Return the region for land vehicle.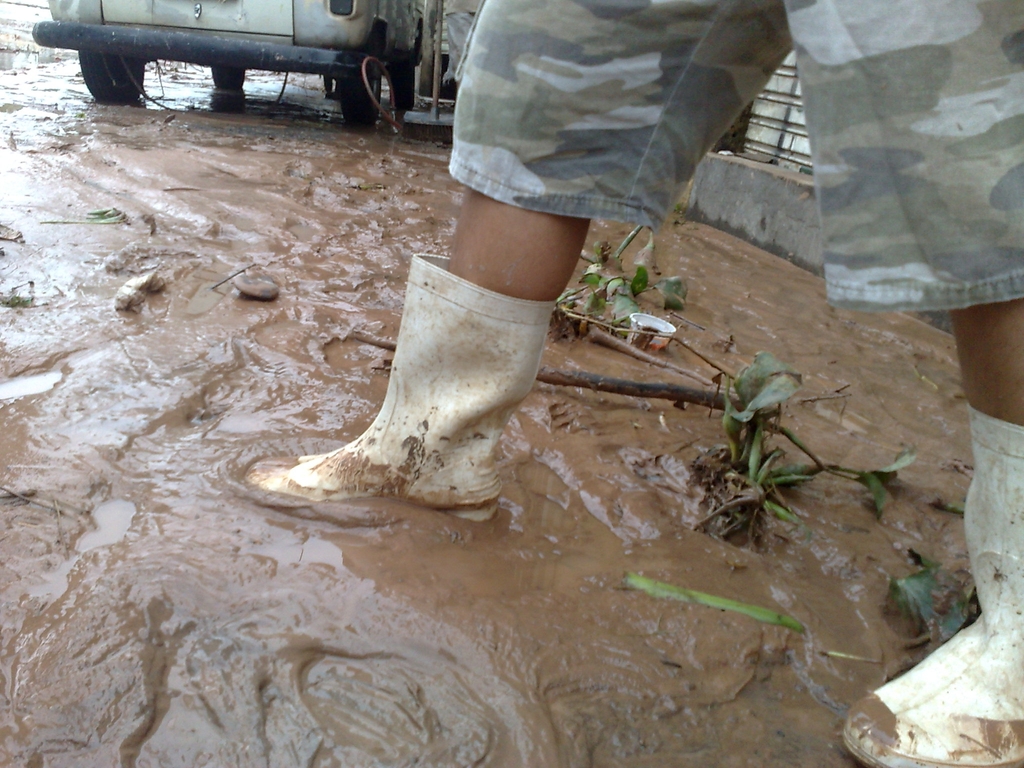
31 0 438 127.
